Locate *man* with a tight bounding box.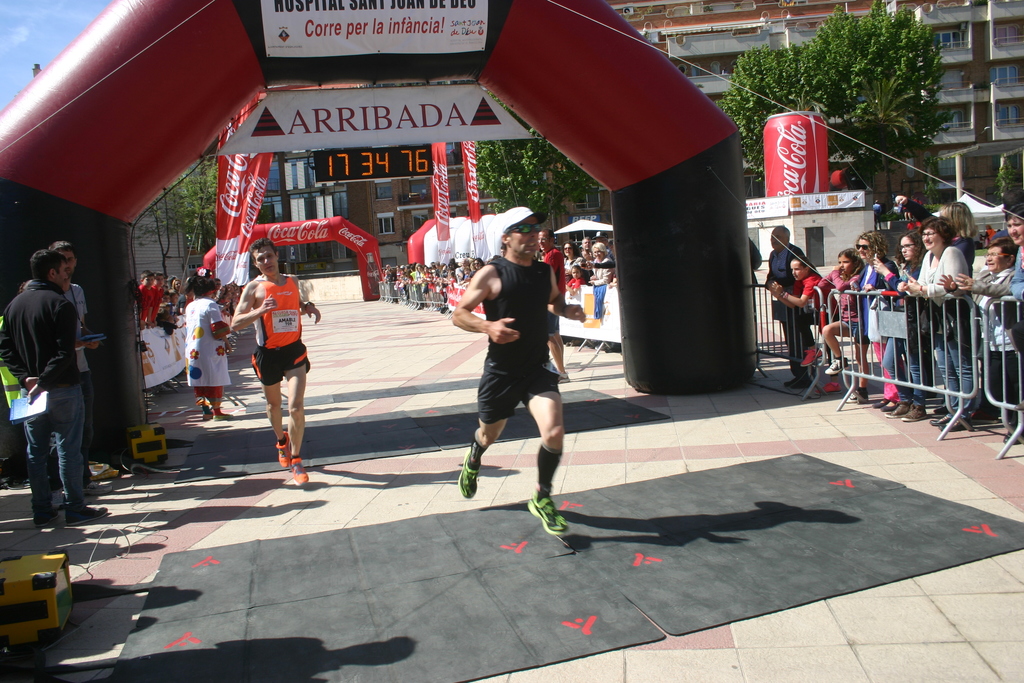
x1=764, y1=223, x2=808, y2=389.
